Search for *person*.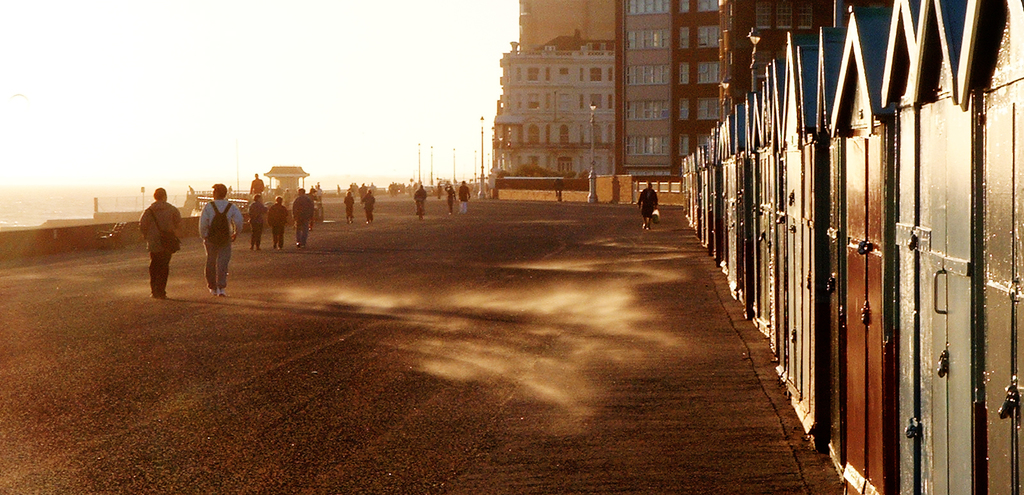
Found at box=[458, 178, 470, 212].
